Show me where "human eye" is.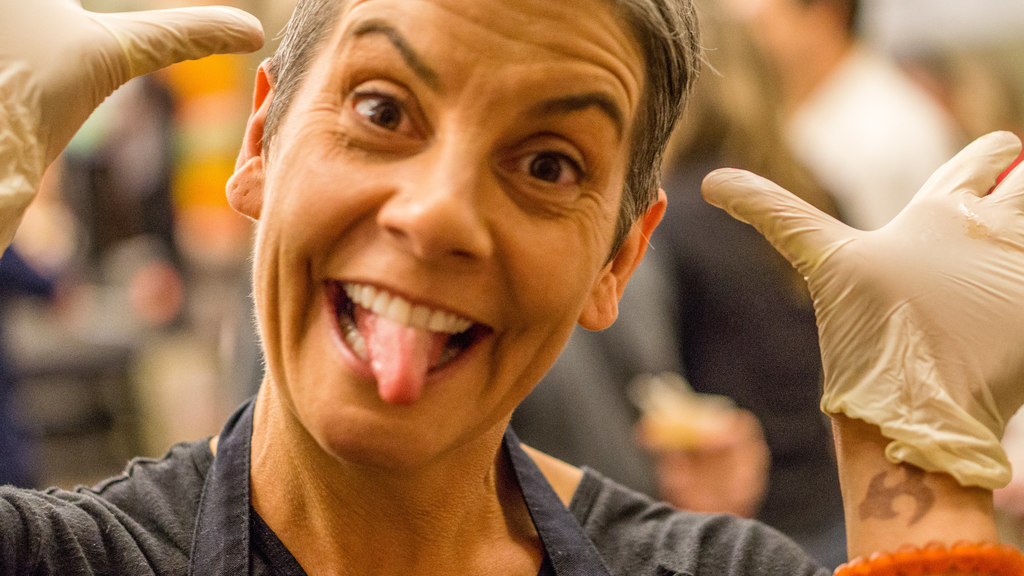
"human eye" is at box=[492, 136, 596, 208].
